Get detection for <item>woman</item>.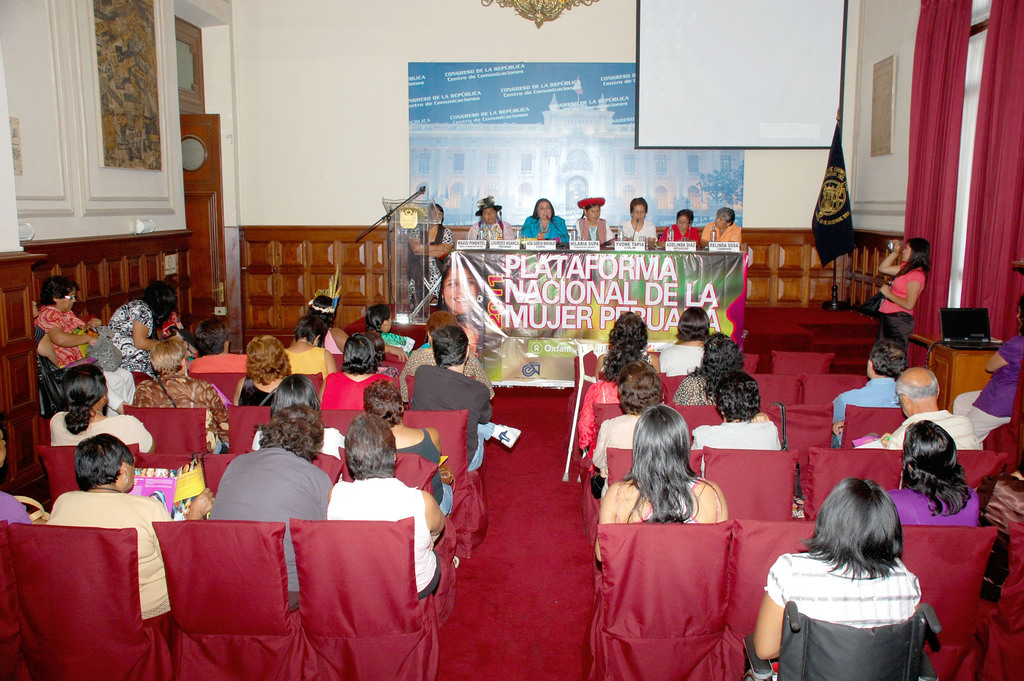
Detection: <region>881, 417, 982, 533</region>.
